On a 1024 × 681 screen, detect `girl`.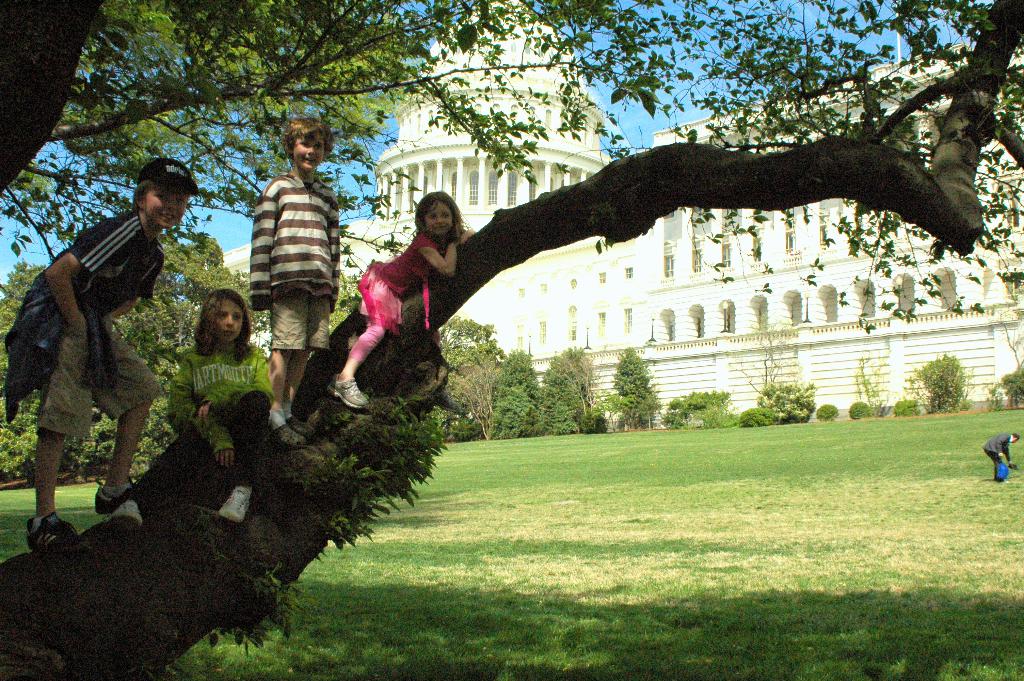
(111,288,287,532).
